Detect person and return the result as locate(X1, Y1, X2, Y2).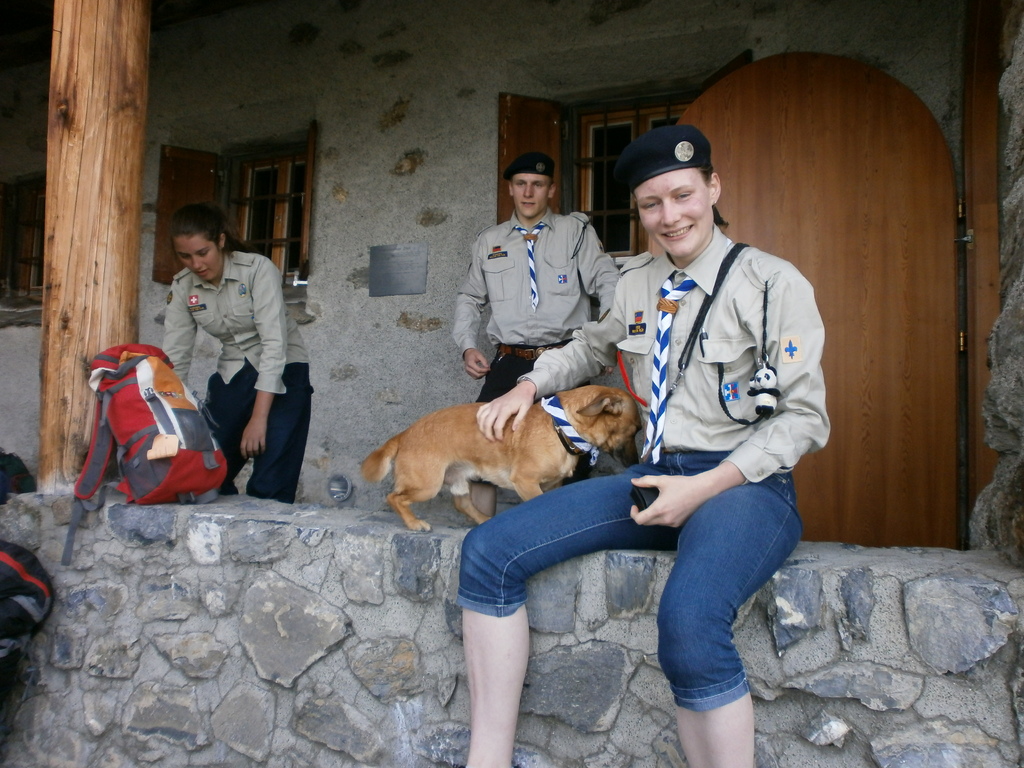
locate(473, 117, 825, 767).
